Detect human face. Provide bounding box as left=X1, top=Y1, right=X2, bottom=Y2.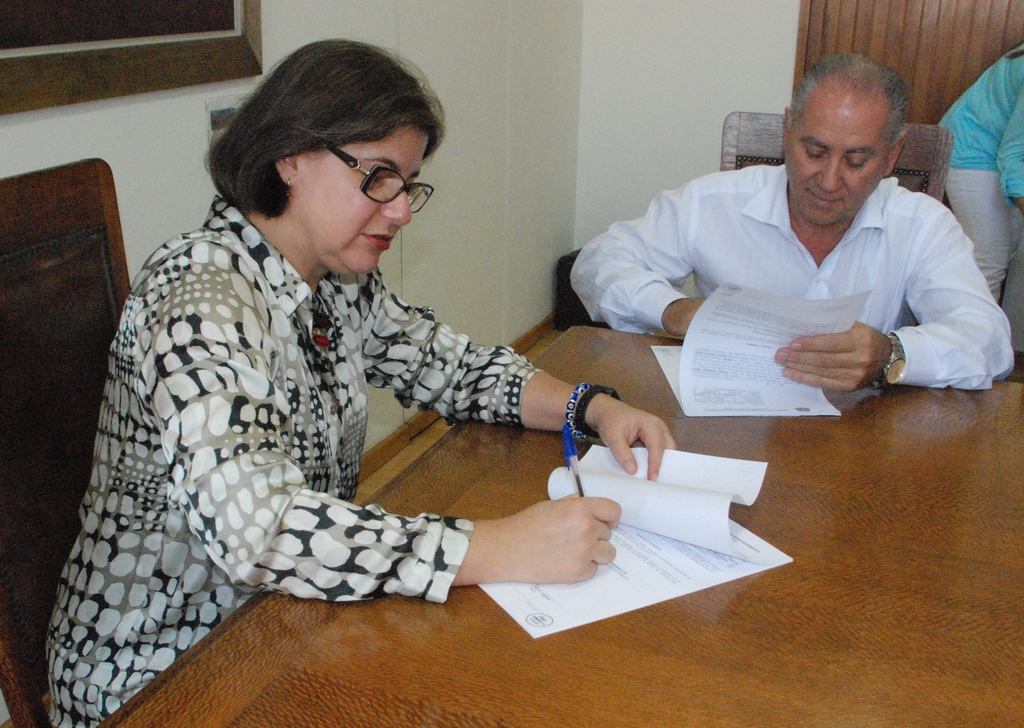
left=785, top=103, right=895, bottom=229.
